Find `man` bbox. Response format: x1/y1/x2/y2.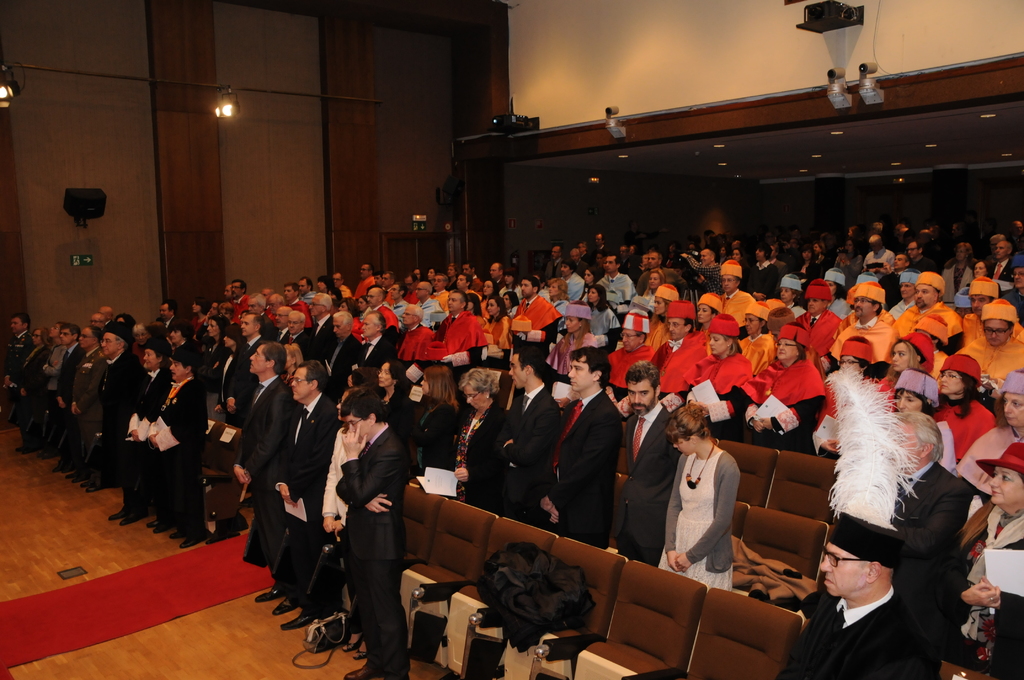
305/287/339/357.
